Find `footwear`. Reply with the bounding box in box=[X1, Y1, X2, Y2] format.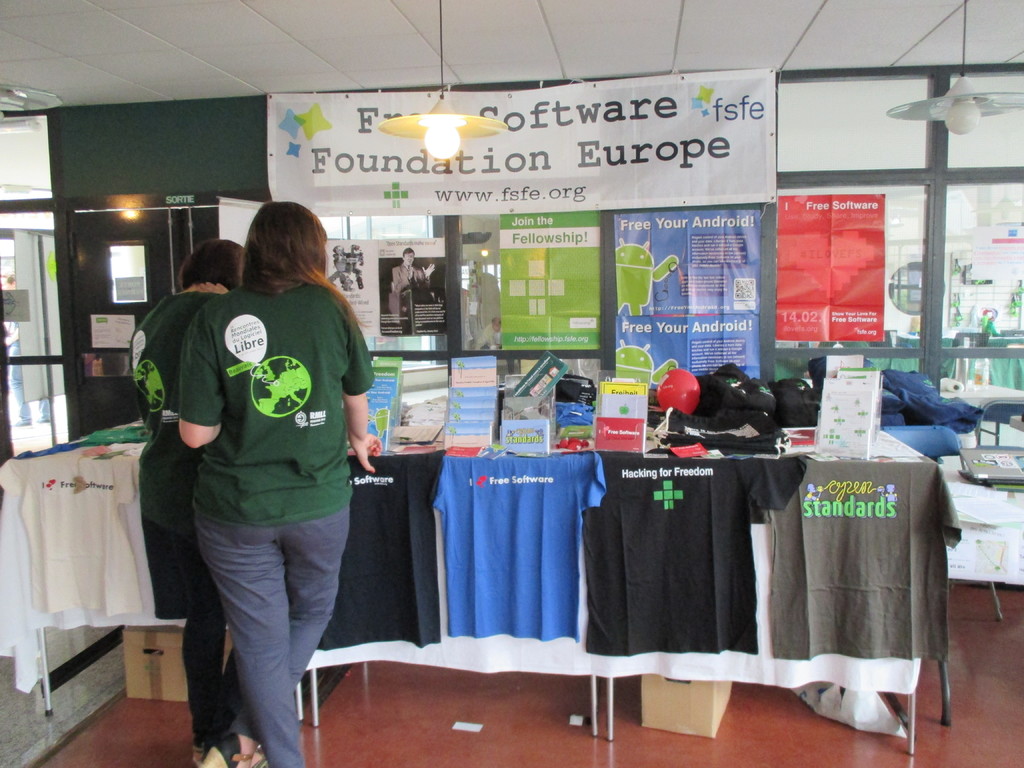
box=[227, 751, 252, 765].
